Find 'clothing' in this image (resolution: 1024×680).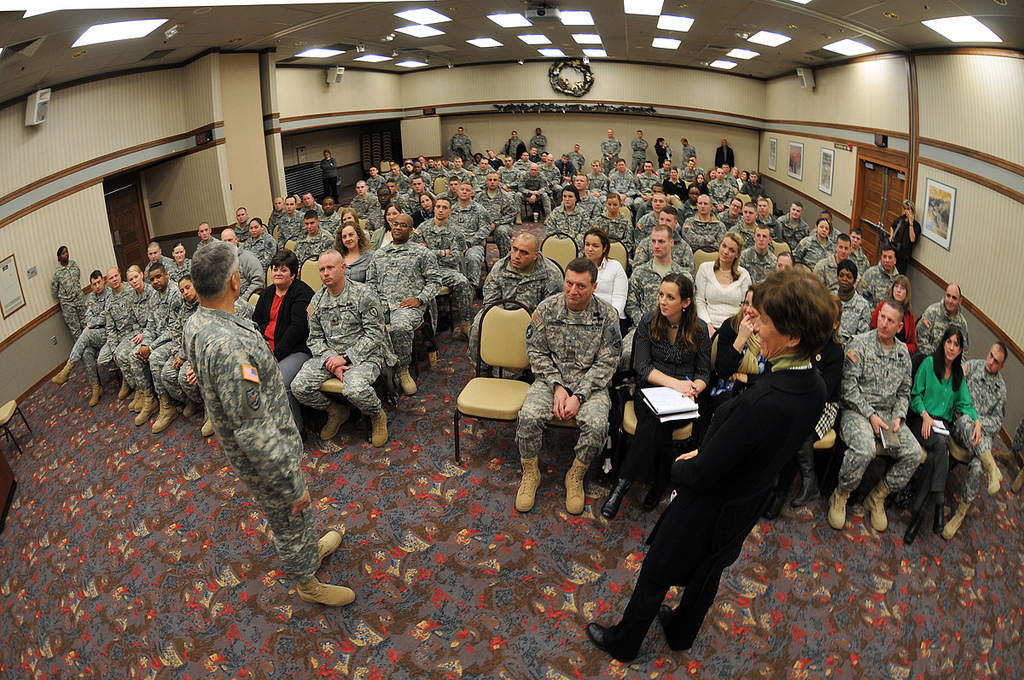
Rect(887, 213, 919, 278).
